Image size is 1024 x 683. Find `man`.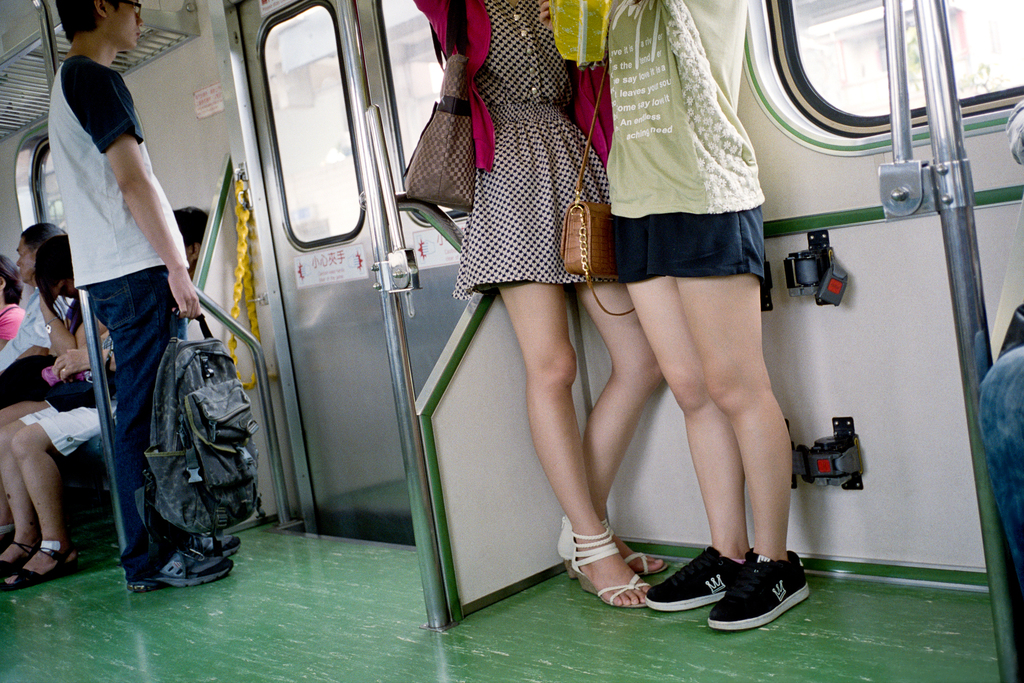
rect(0, 220, 68, 374).
